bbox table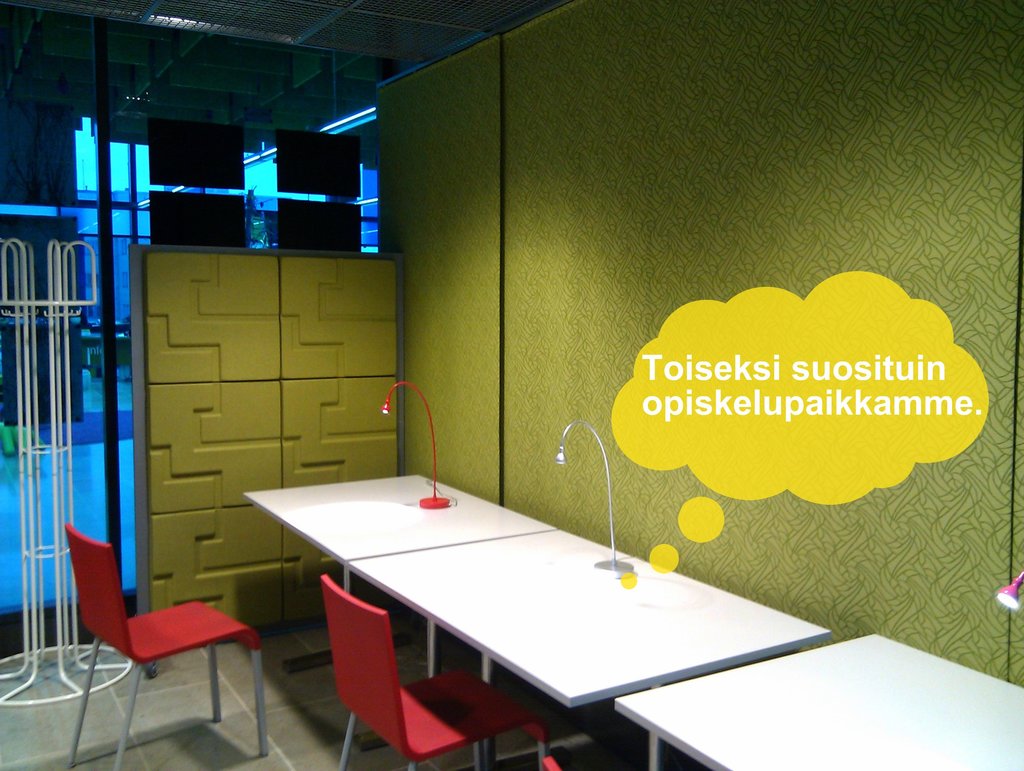
(615,629,1023,768)
